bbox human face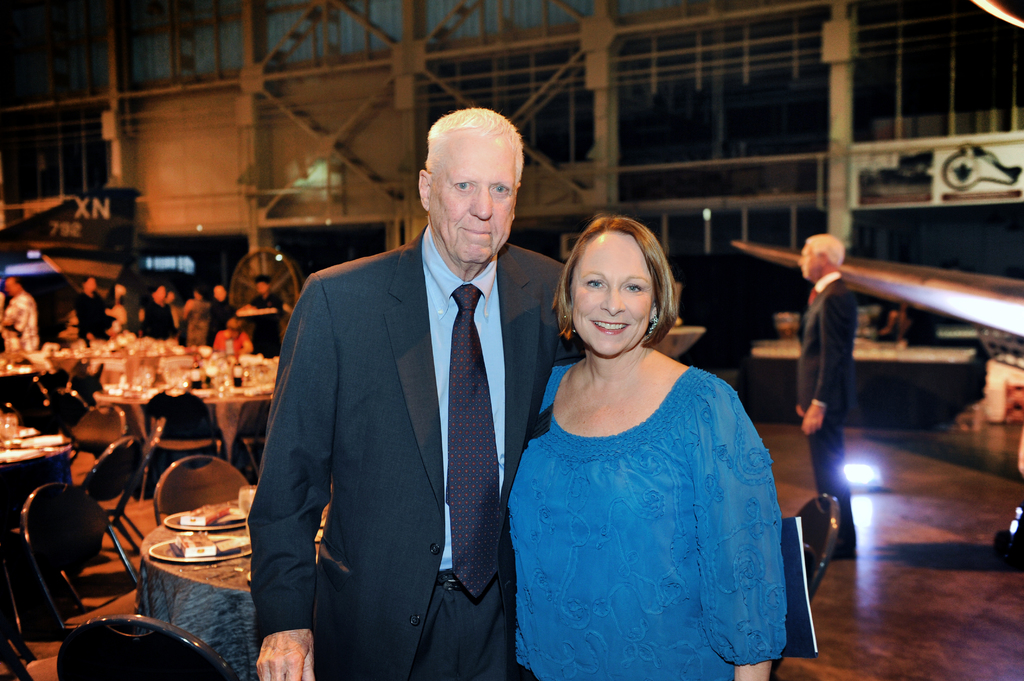
<box>571,229,656,360</box>
